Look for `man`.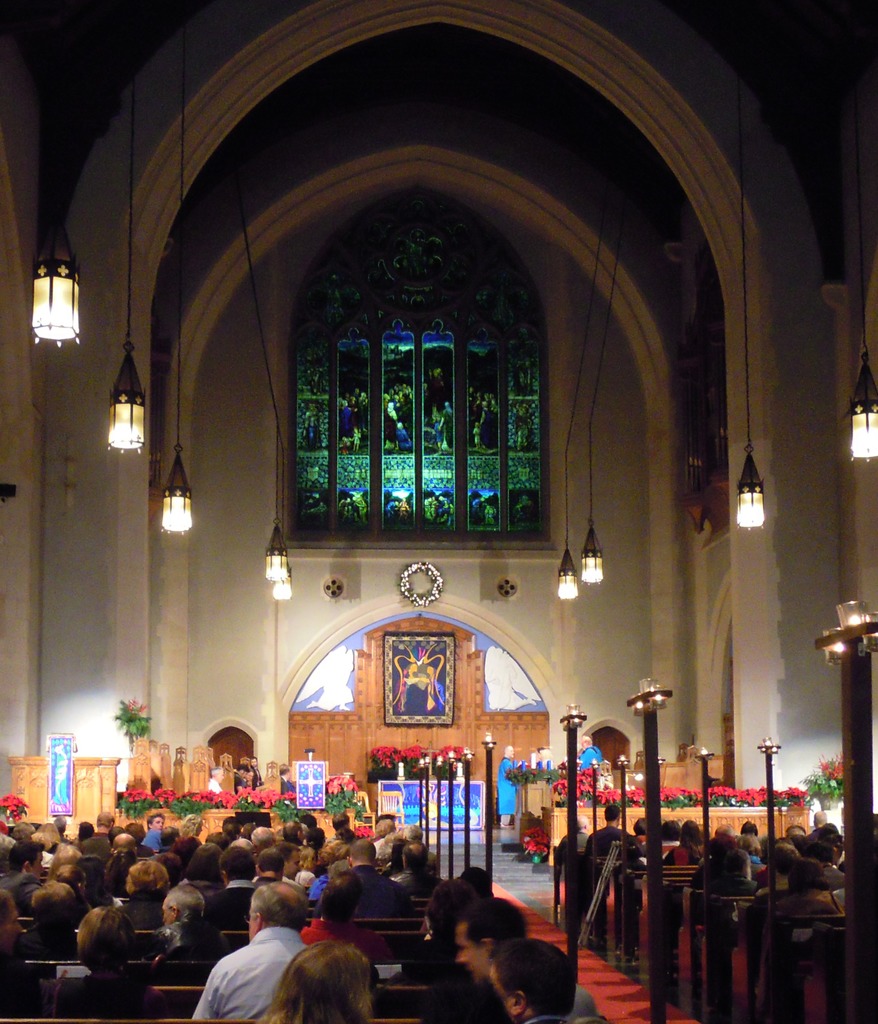
Found: [232, 824, 250, 847].
